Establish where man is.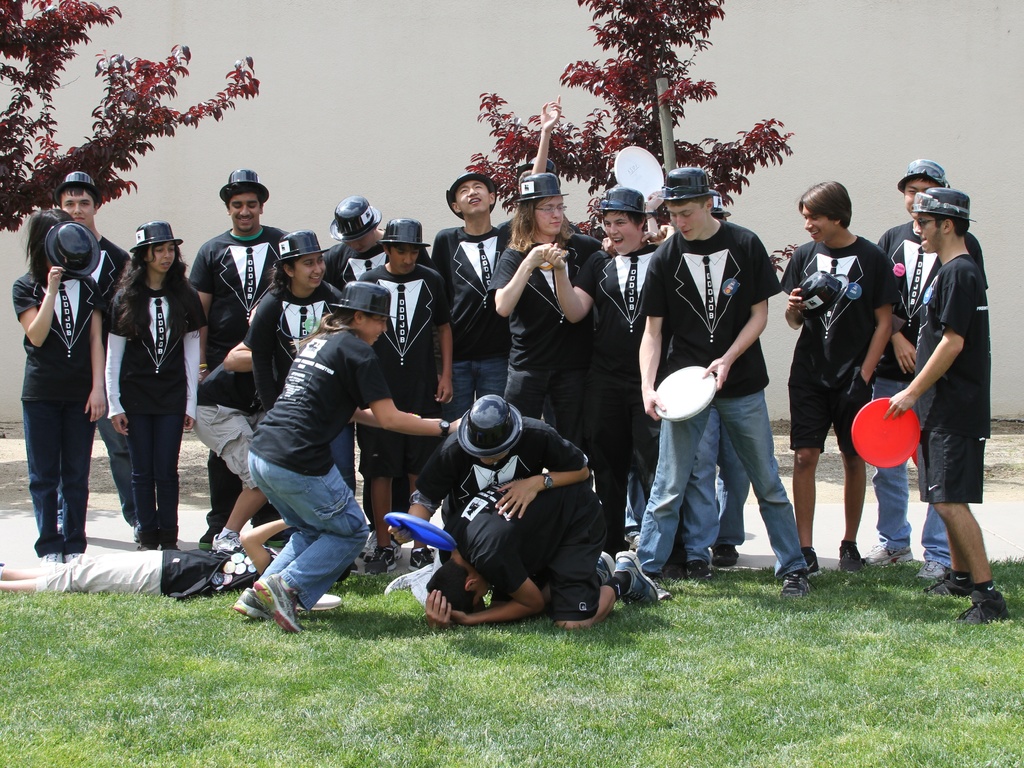
Established at 188,165,294,549.
